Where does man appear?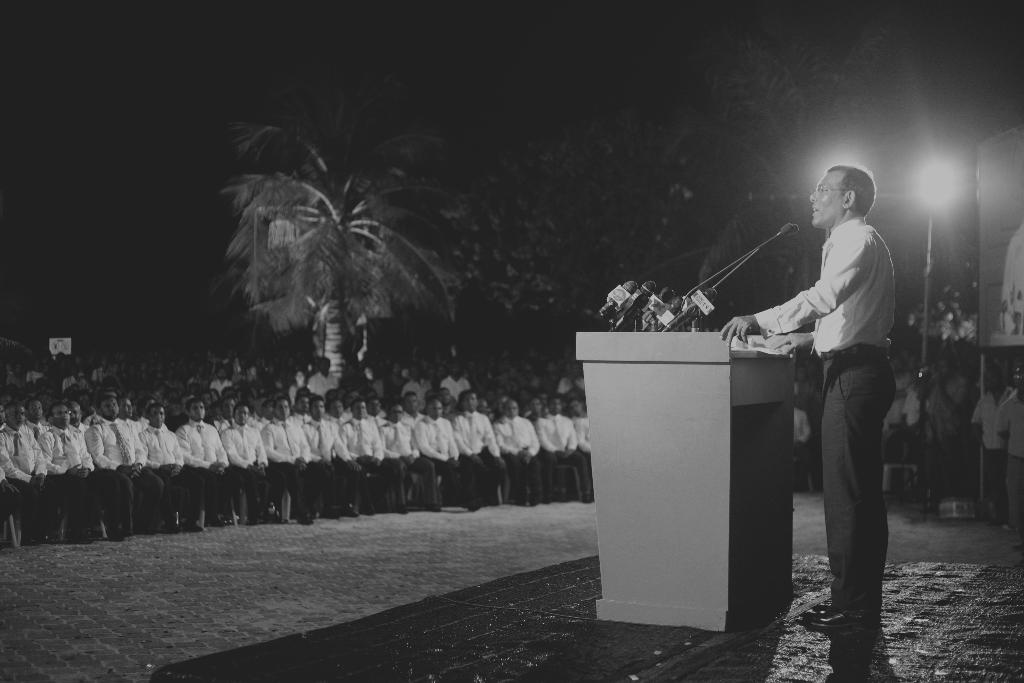
Appears at [x1=447, y1=396, x2=500, y2=513].
